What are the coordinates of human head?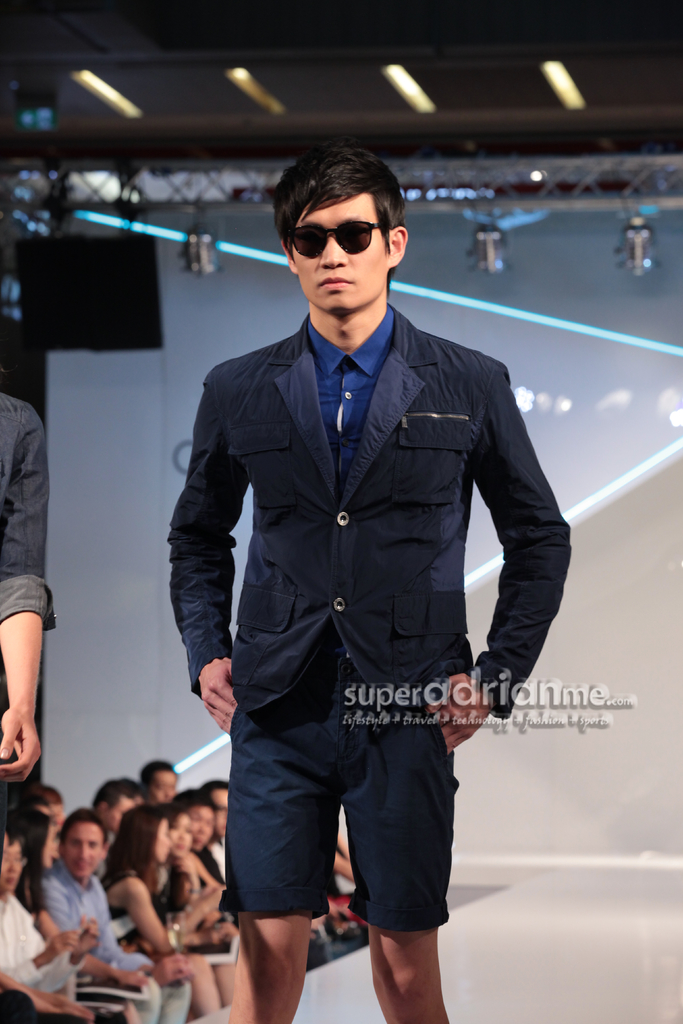
[x1=95, y1=781, x2=131, y2=829].
